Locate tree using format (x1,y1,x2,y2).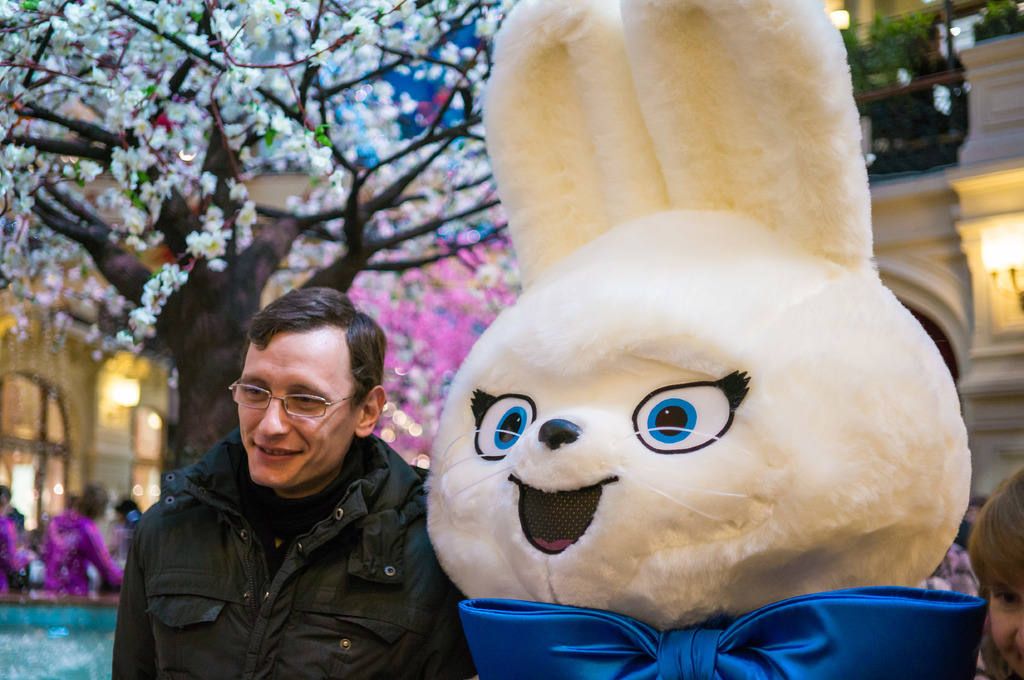
(0,0,511,466).
